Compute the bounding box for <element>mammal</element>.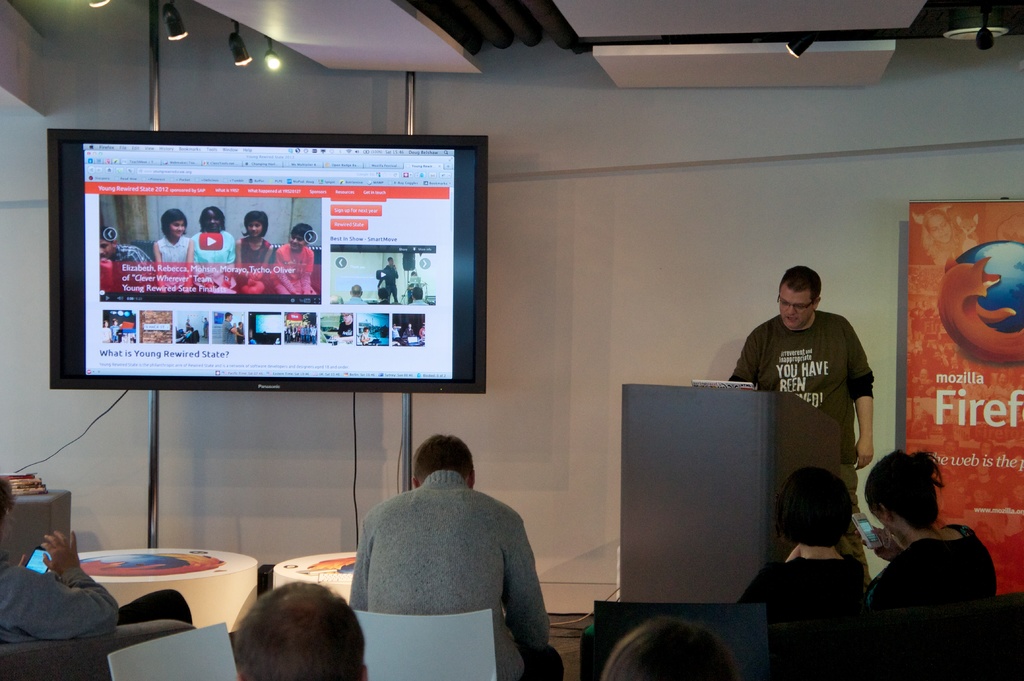
230:211:276:294.
